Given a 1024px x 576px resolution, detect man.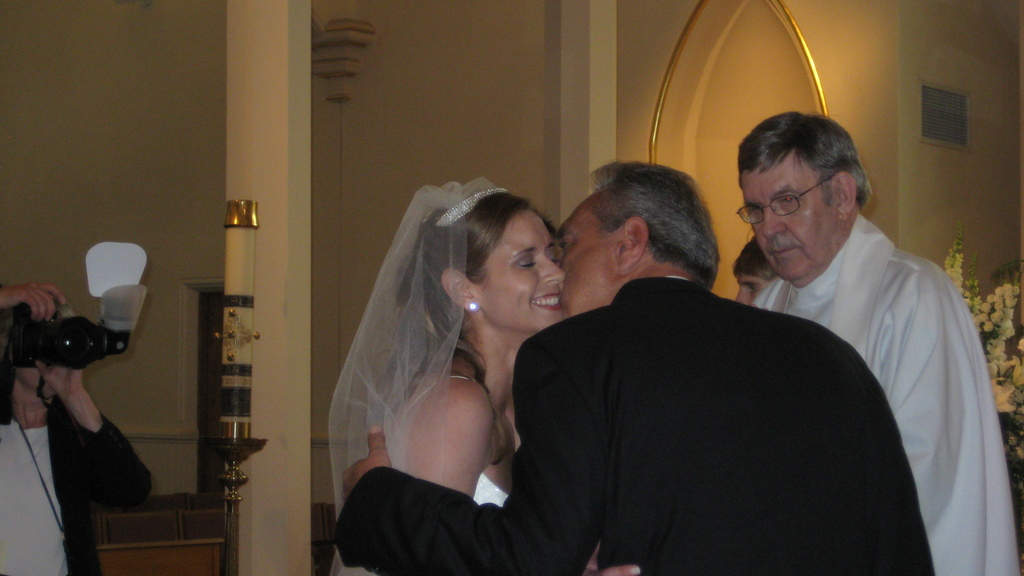
{"x1": 336, "y1": 163, "x2": 924, "y2": 575}.
